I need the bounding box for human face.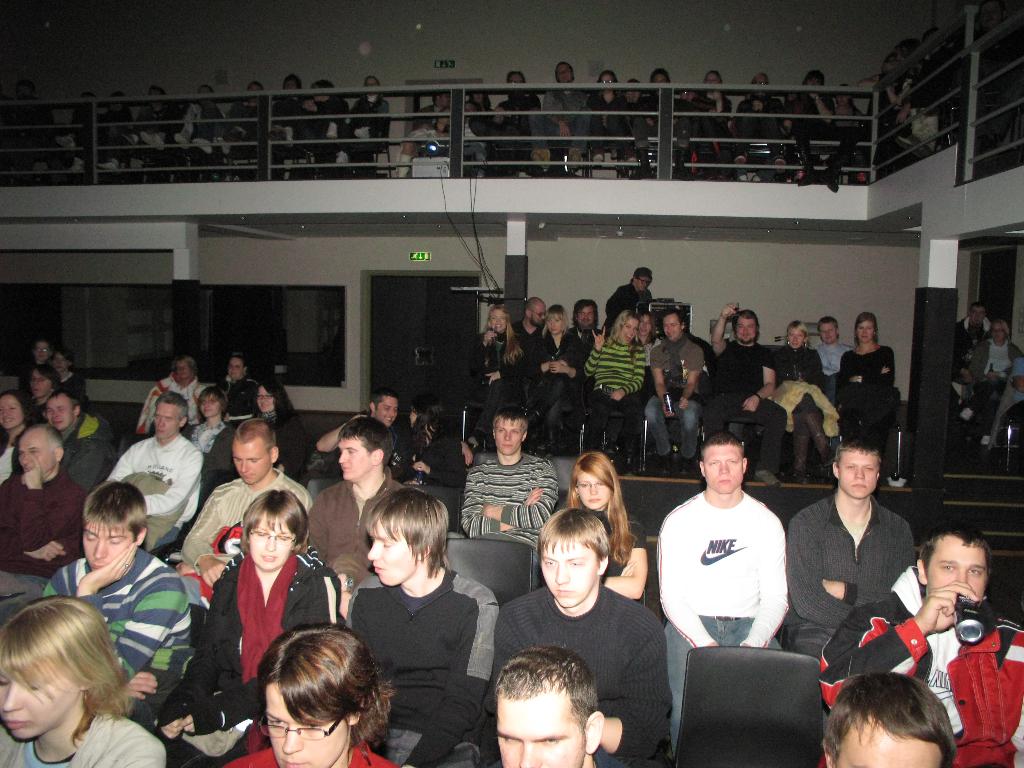
Here it is: {"x1": 152, "y1": 405, "x2": 182, "y2": 437}.
